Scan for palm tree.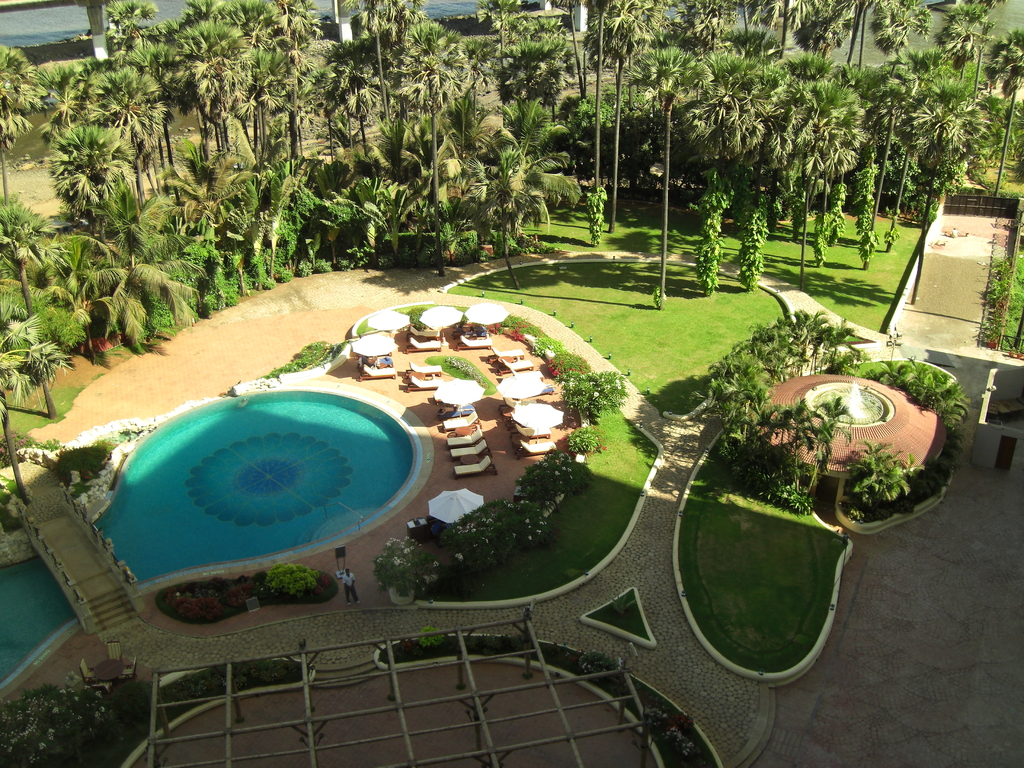
Scan result: (left=940, top=0, right=992, bottom=86).
